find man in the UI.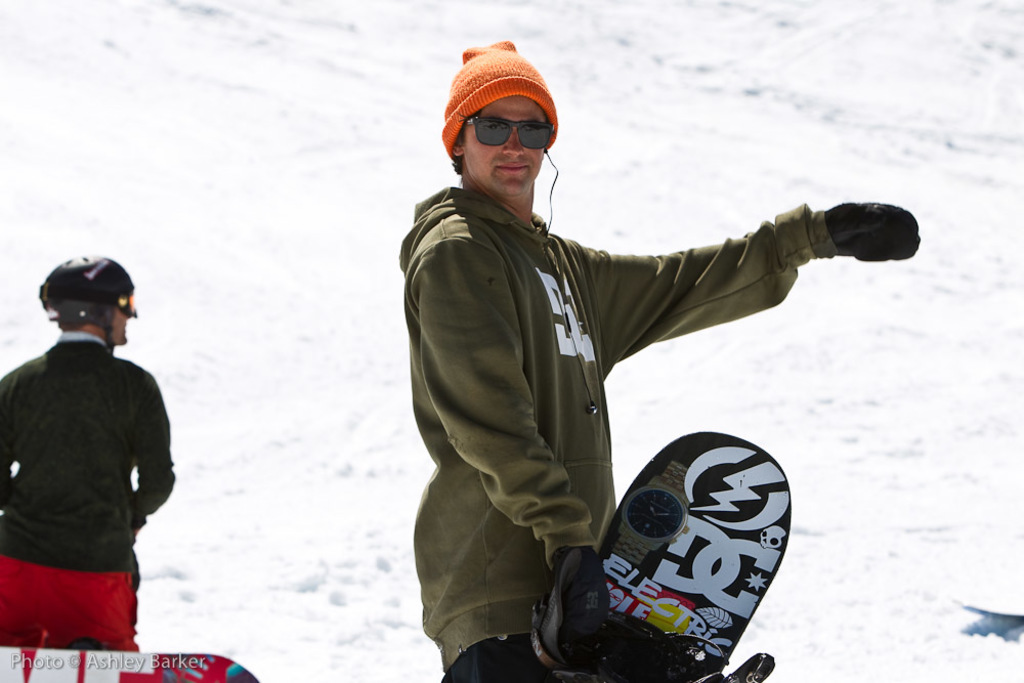
UI element at bbox=[0, 248, 185, 660].
